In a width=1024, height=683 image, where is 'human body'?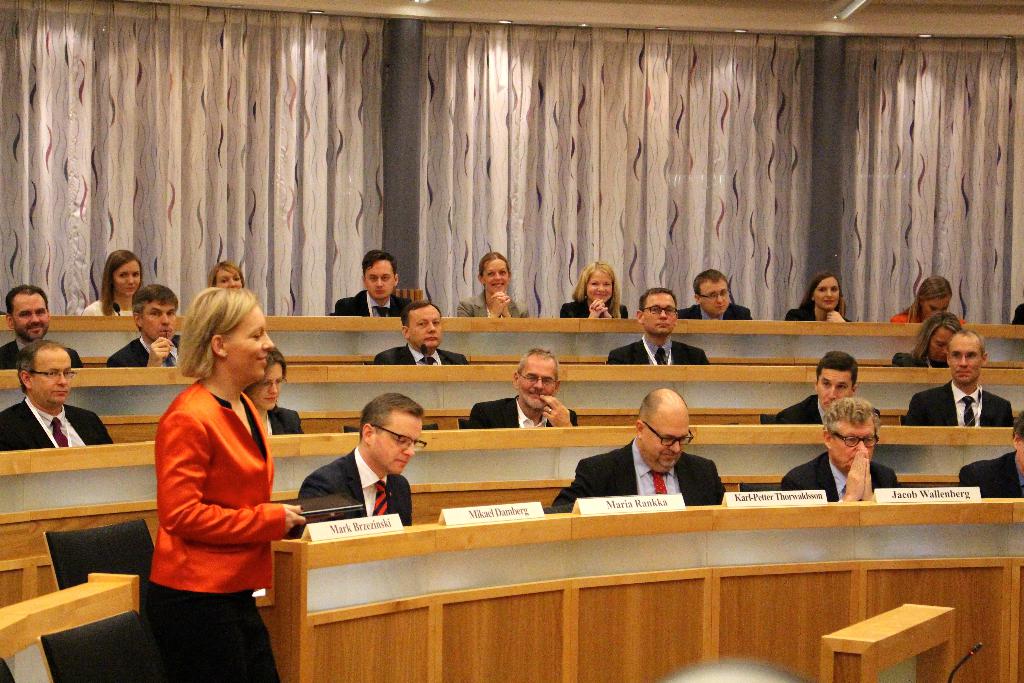
bbox=[99, 289, 182, 370].
